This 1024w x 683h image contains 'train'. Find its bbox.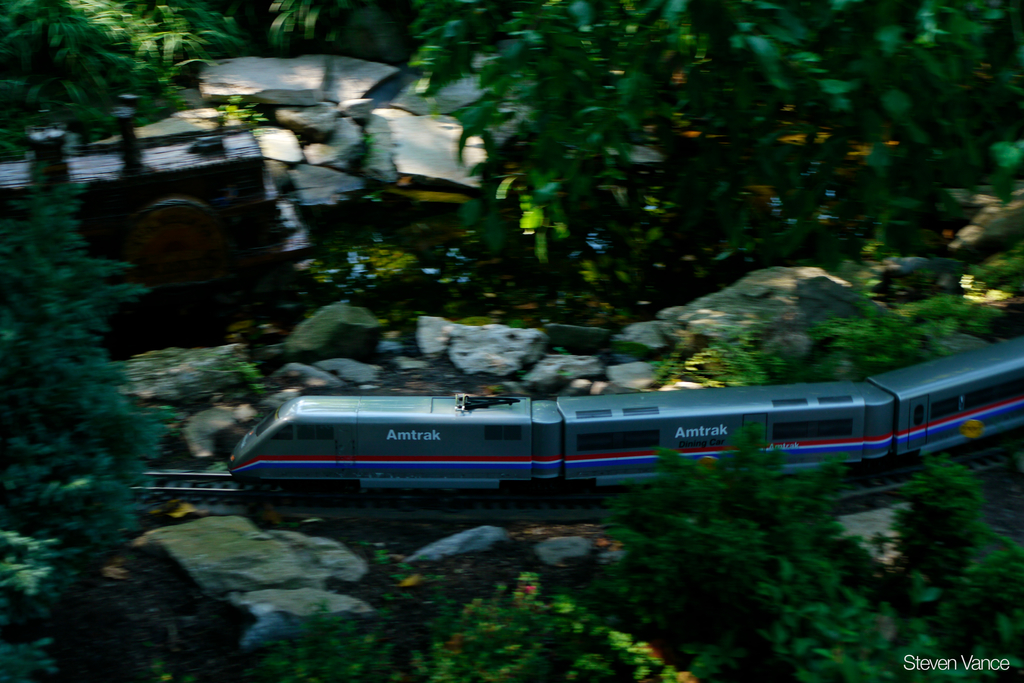
bbox(225, 333, 1023, 493).
